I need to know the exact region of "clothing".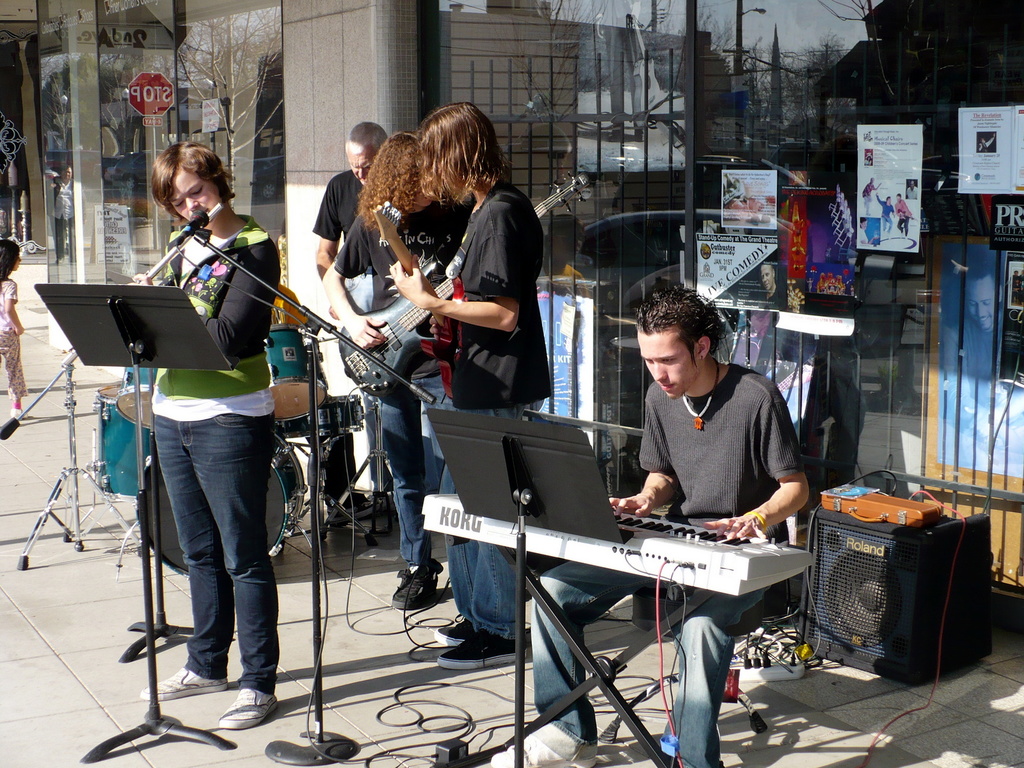
Region: pyautogui.locateOnScreen(147, 209, 279, 695).
